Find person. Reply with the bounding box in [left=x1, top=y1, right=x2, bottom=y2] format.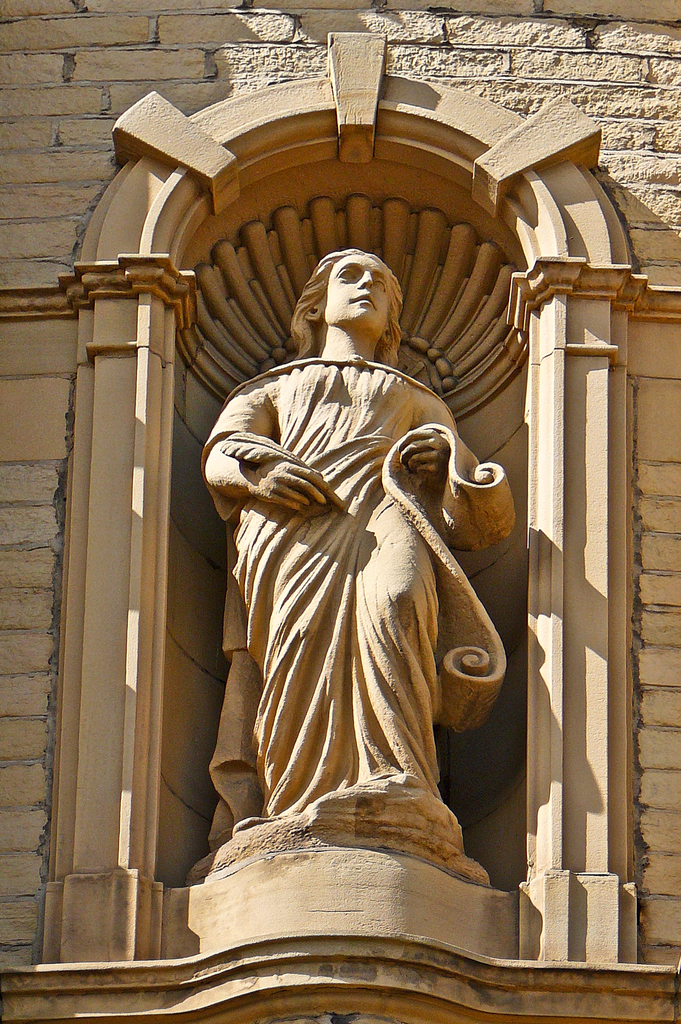
[left=196, top=256, right=506, bottom=900].
